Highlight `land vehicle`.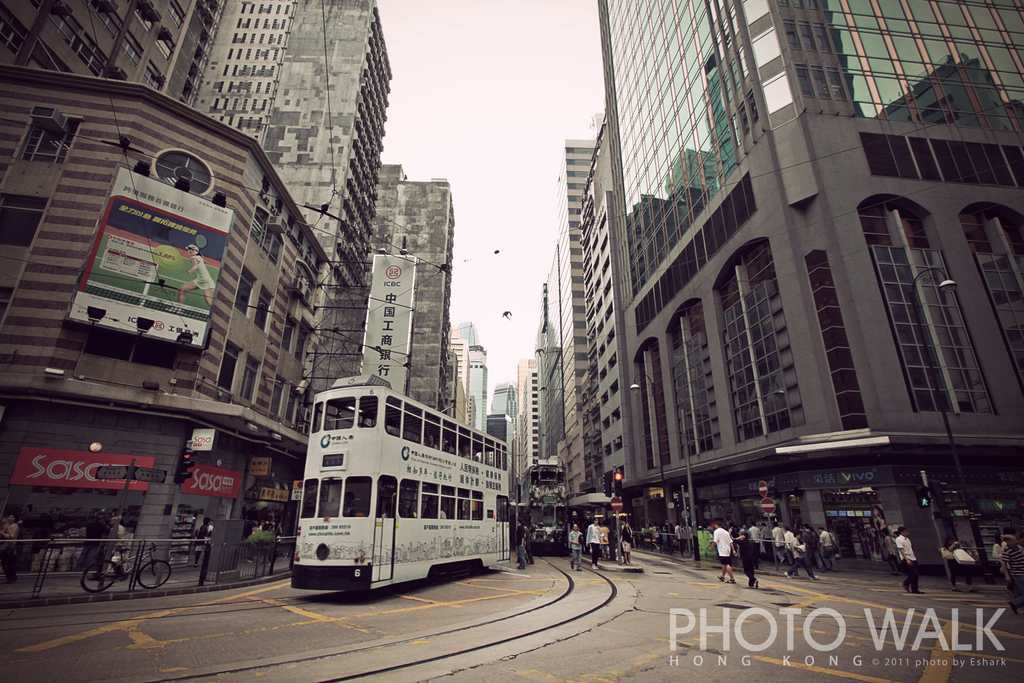
Highlighted region: {"left": 285, "top": 397, "right": 522, "bottom": 612}.
